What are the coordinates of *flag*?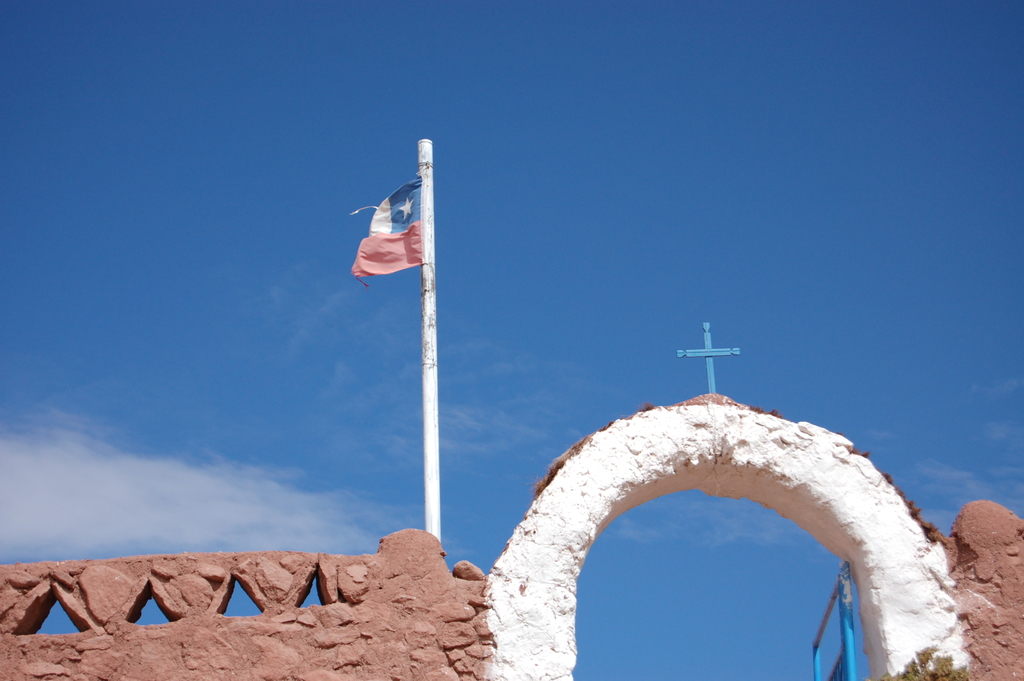
(left=345, top=173, right=427, bottom=295).
